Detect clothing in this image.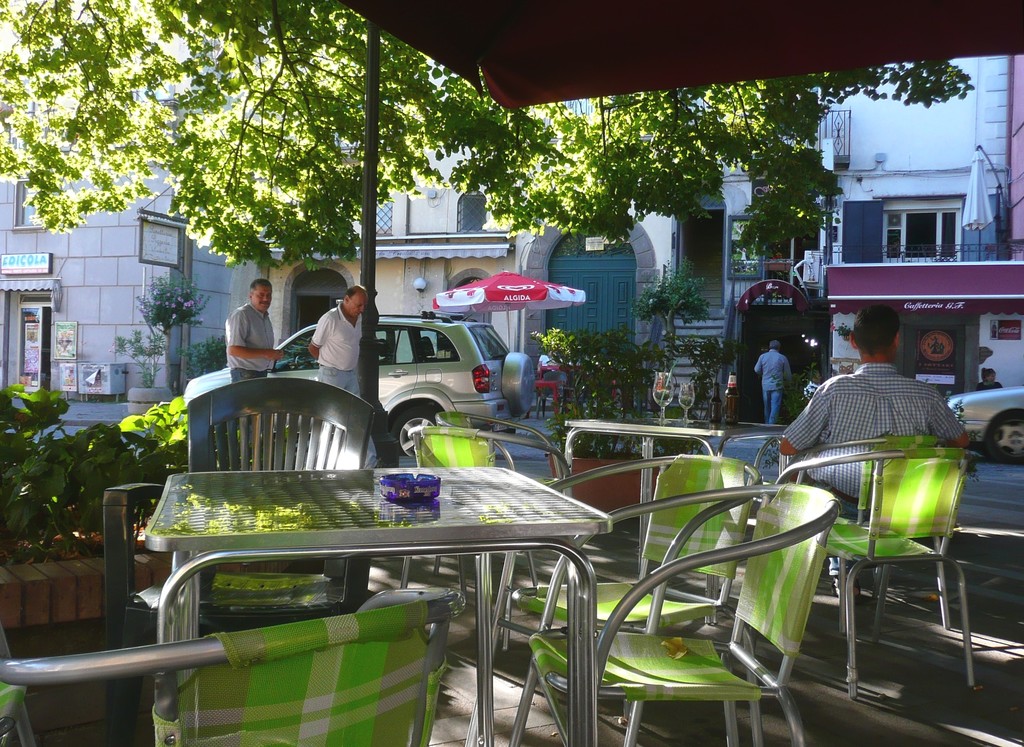
Detection: select_region(753, 344, 788, 426).
